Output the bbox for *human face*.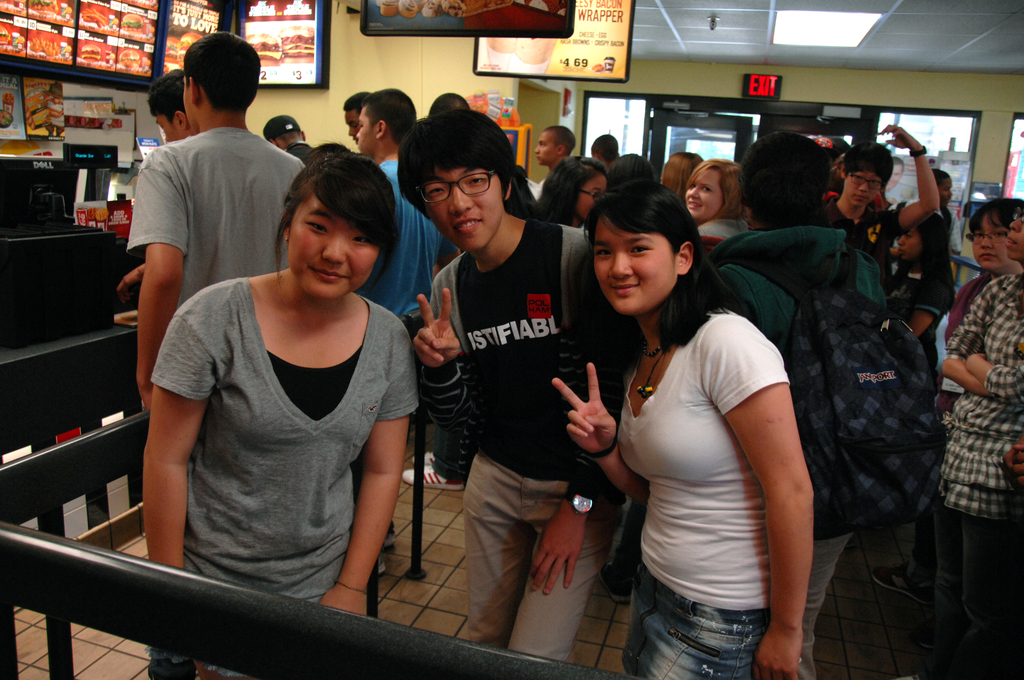
[934,181,954,203].
